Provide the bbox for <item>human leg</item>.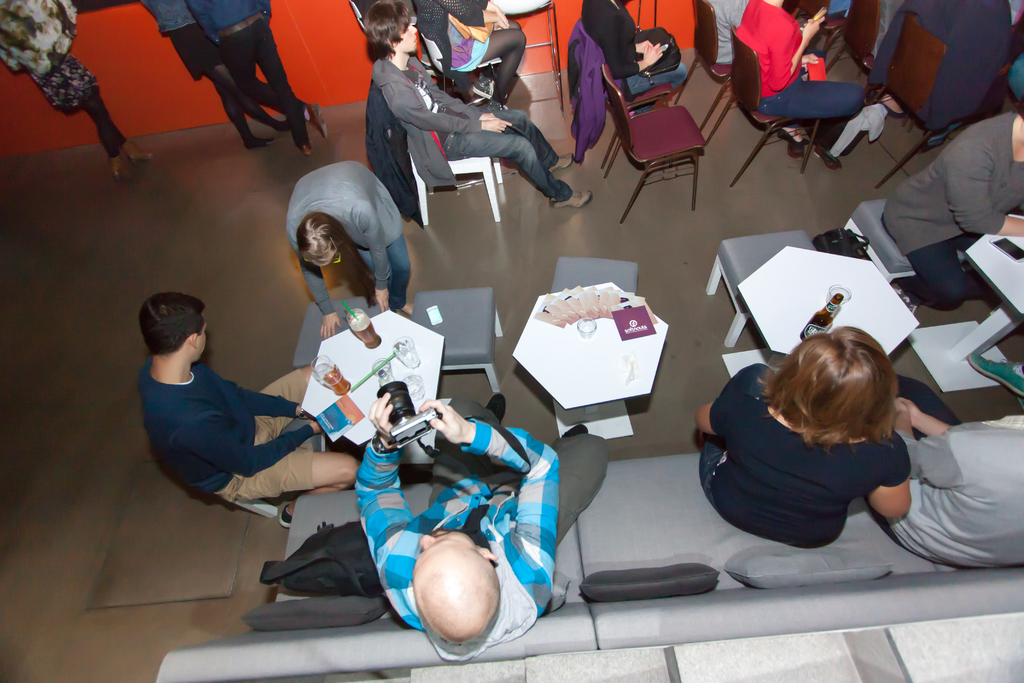
(429,393,506,507).
